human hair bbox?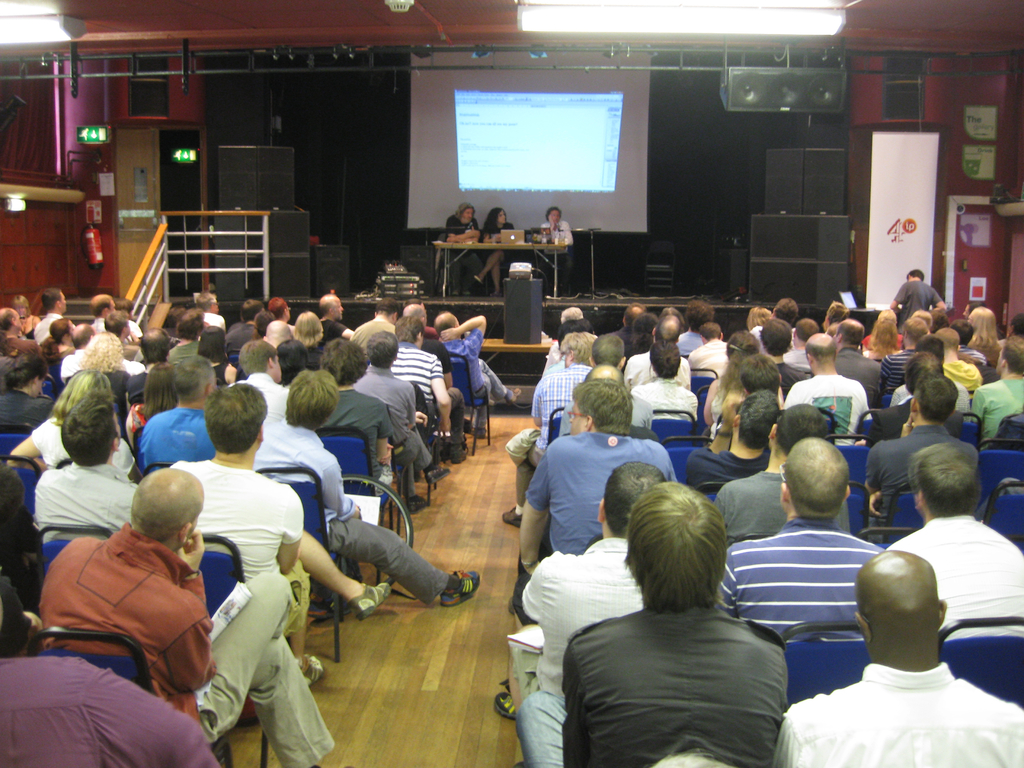
BBox(0, 307, 15, 327)
